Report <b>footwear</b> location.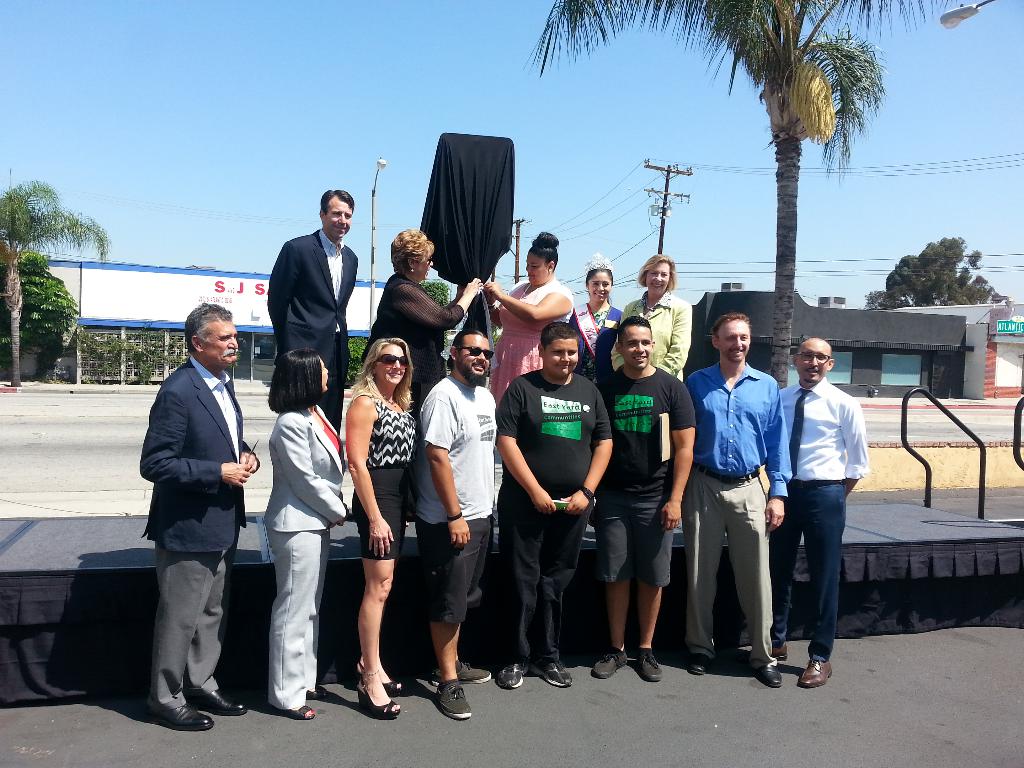
Report: x1=306, y1=684, x2=330, y2=699.
